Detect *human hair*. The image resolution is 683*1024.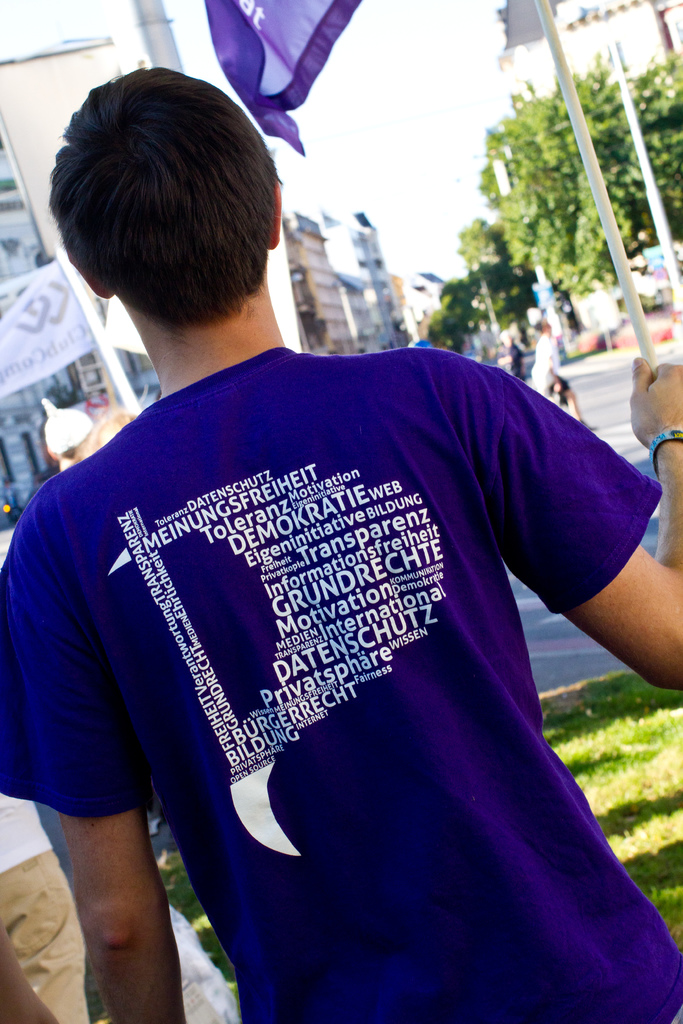
BBox(47, 72, 278, 356).
